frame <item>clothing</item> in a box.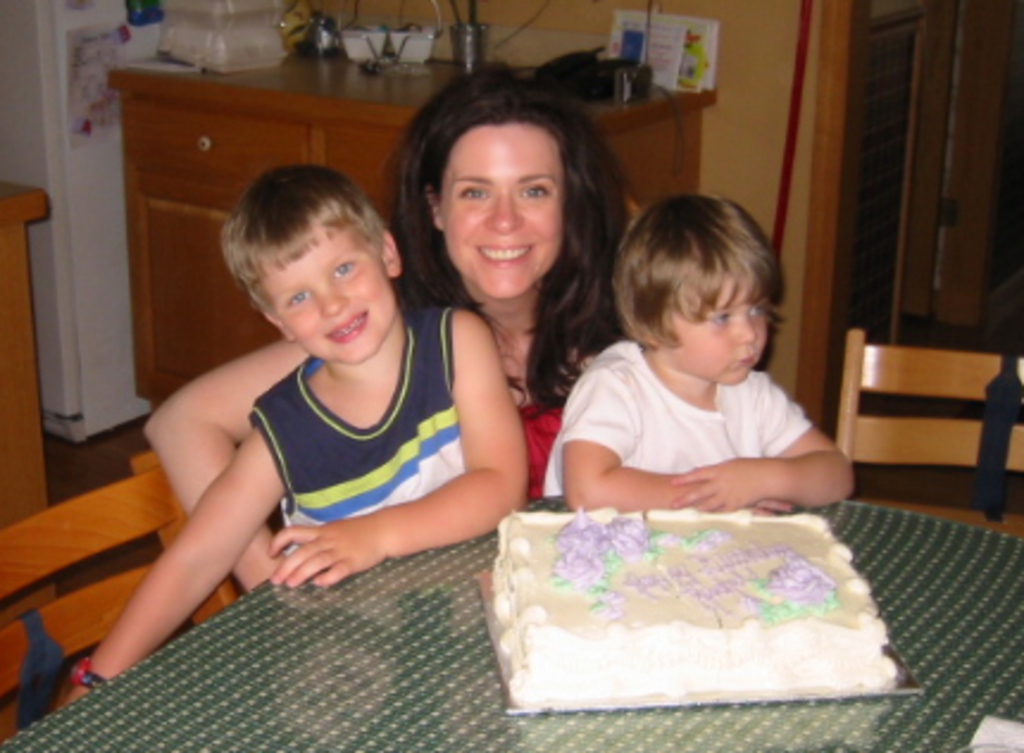
detection(555, 319, 855, 522).
